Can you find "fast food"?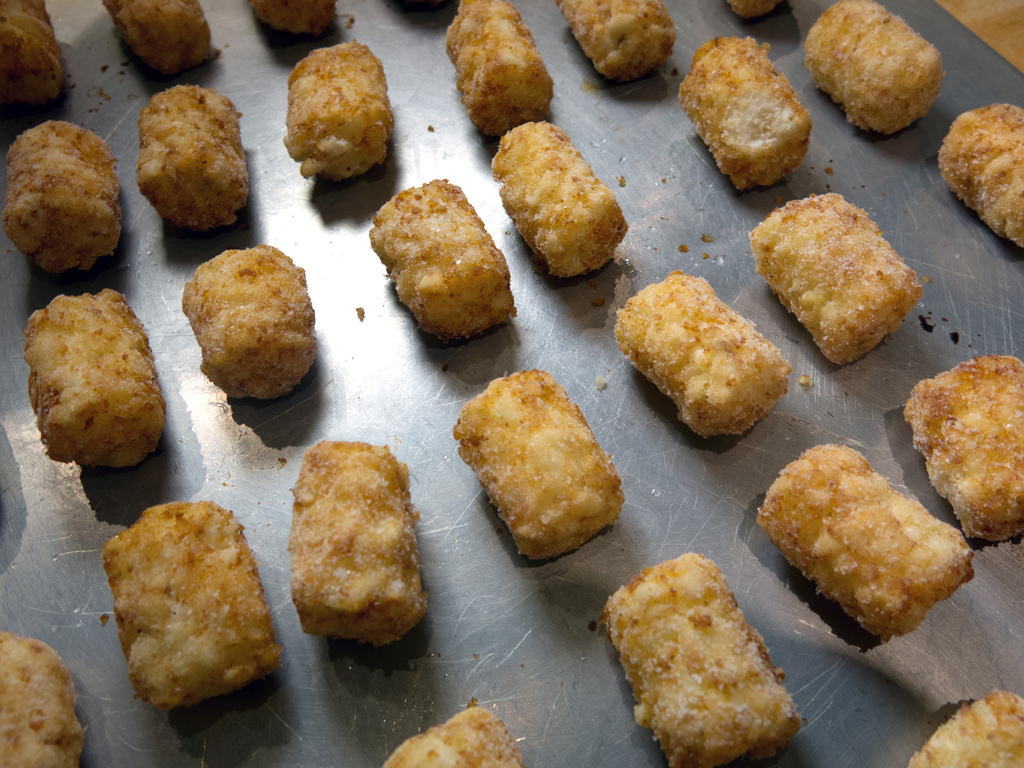
Yes, bounding box: 132:85:248:243.
